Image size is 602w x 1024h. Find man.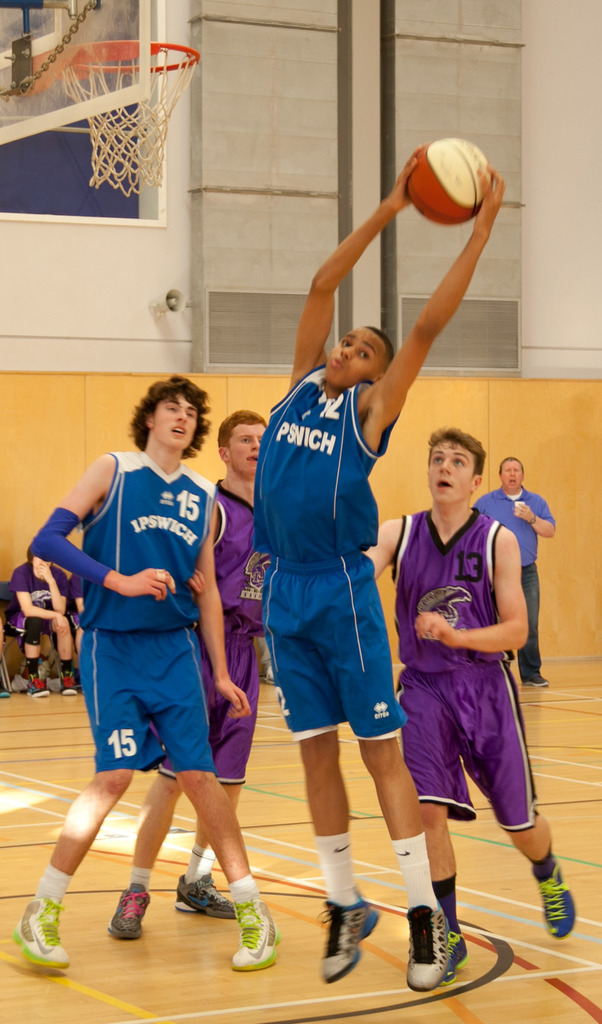
[1, 362, 286, 984].
